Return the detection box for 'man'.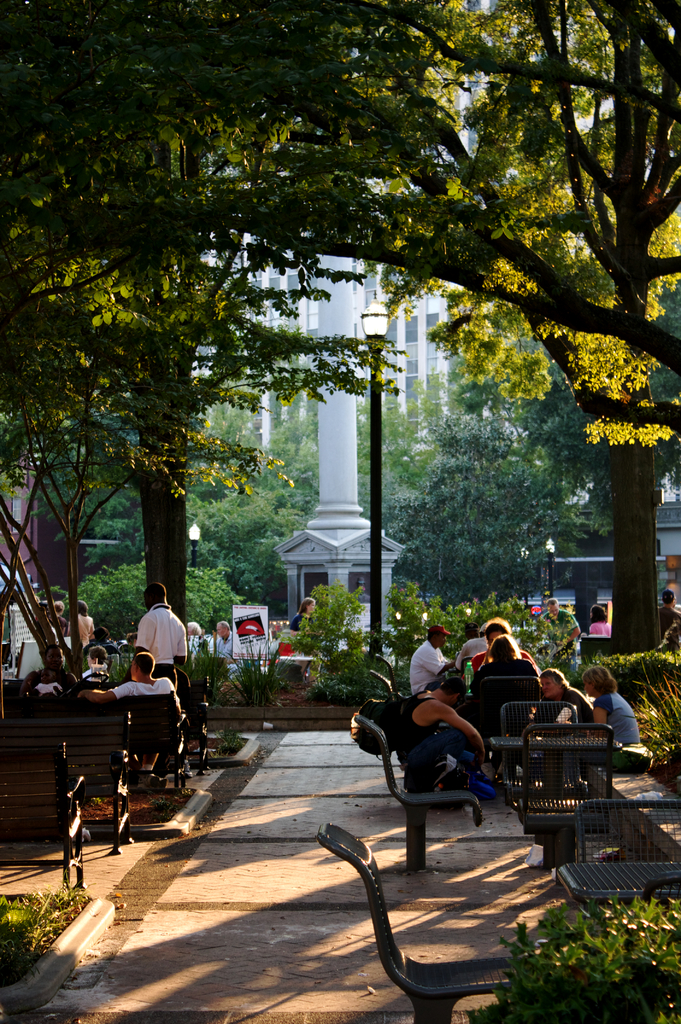
crop(475, 615, 538, 675).
